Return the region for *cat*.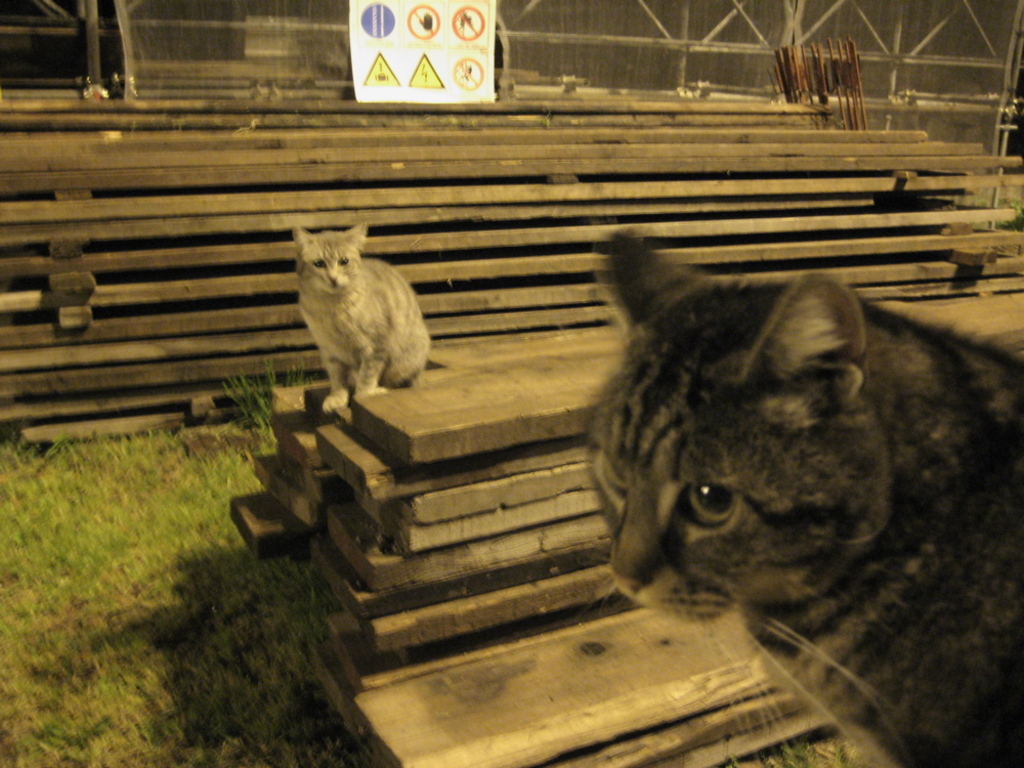
(584,227,1023,767).
